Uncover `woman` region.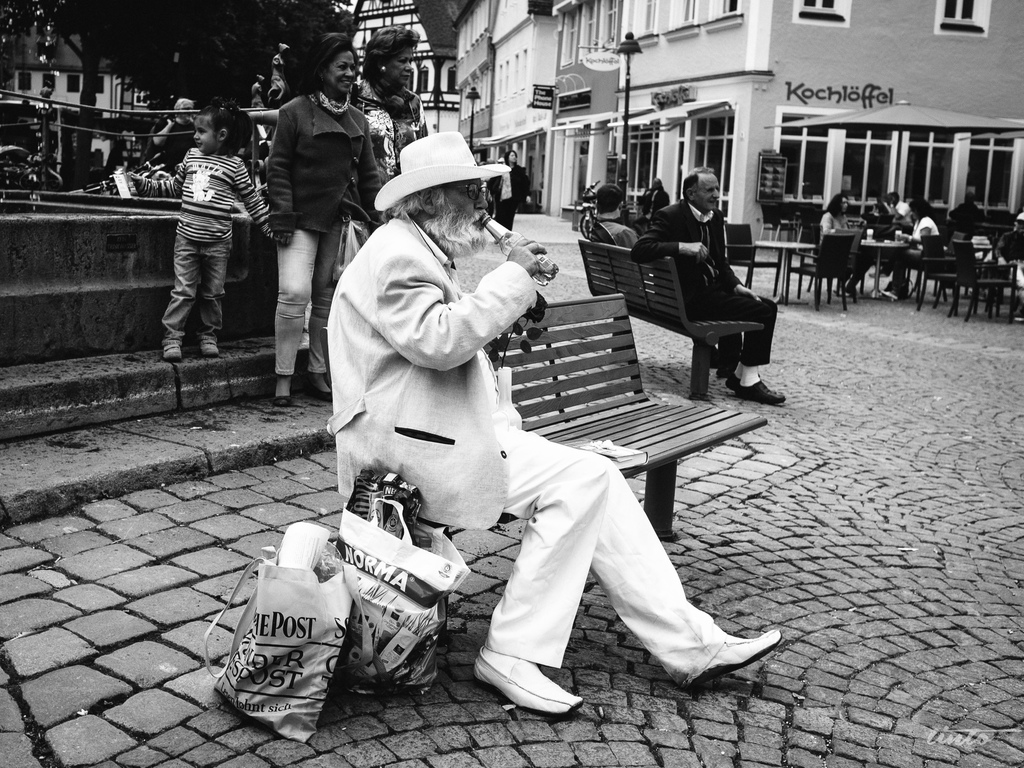
Uncovered: rect(346, 19, 433, 234).
